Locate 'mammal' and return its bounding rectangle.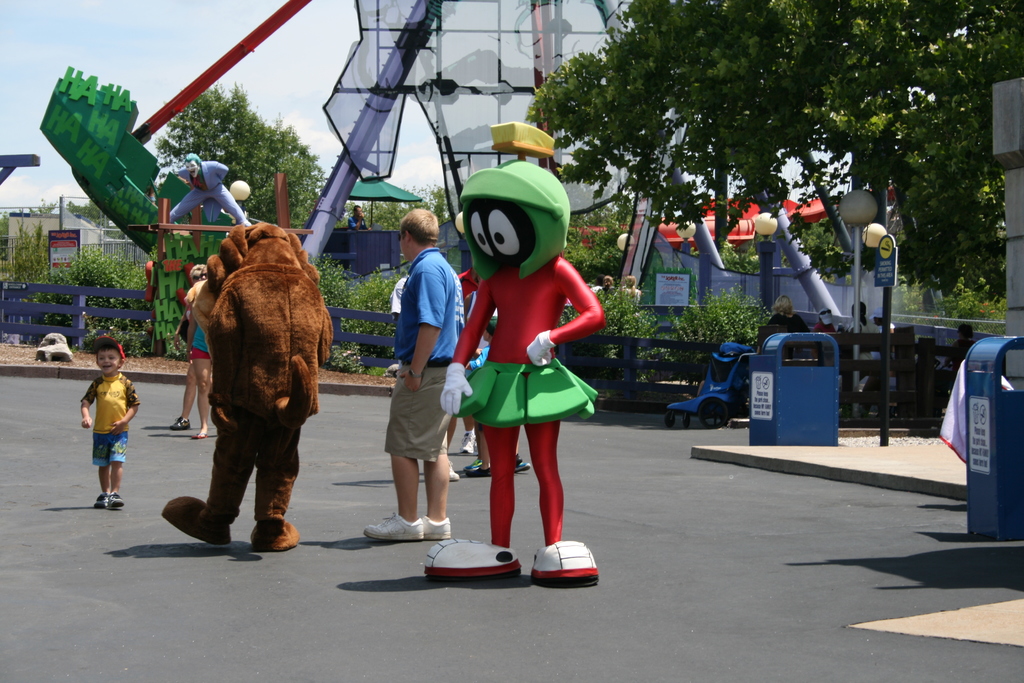
614:274:641:309.
